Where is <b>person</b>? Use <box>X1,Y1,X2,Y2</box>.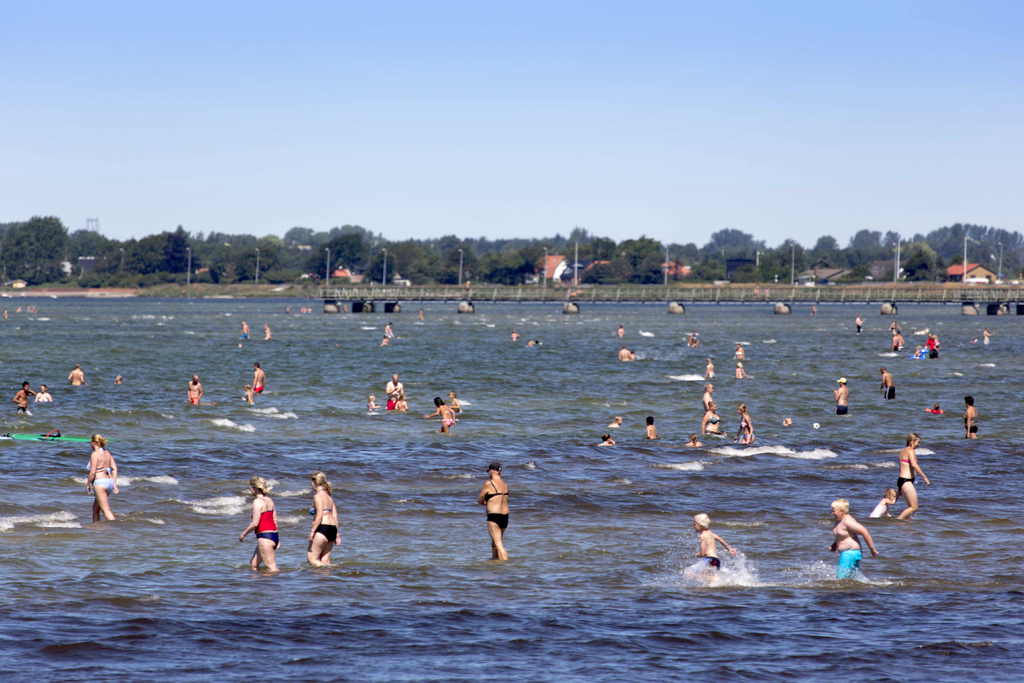
<box>698,512,739,571</box>.
